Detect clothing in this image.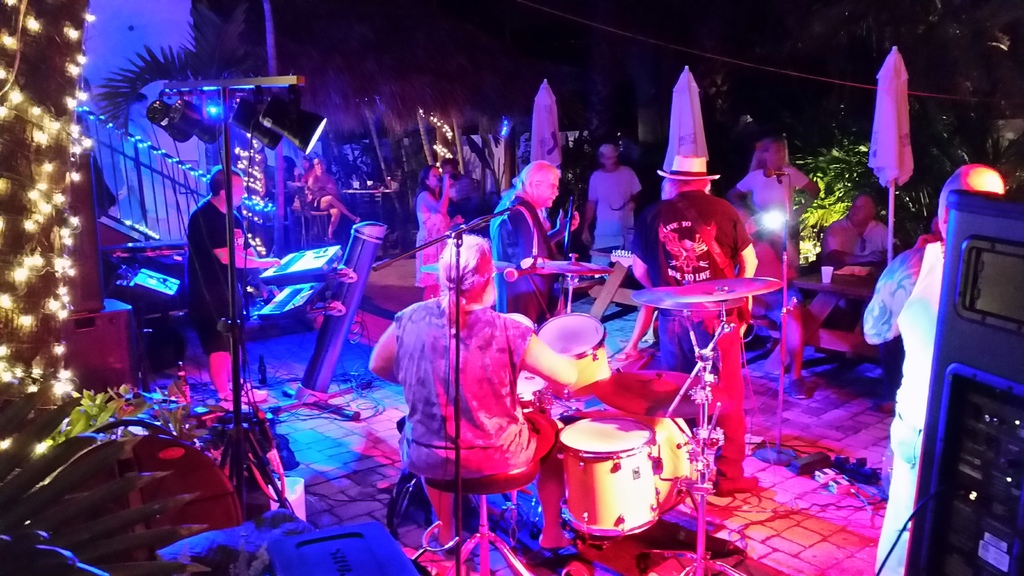
Detection: <bbox>631, 189, 751, 374</bbox>.
